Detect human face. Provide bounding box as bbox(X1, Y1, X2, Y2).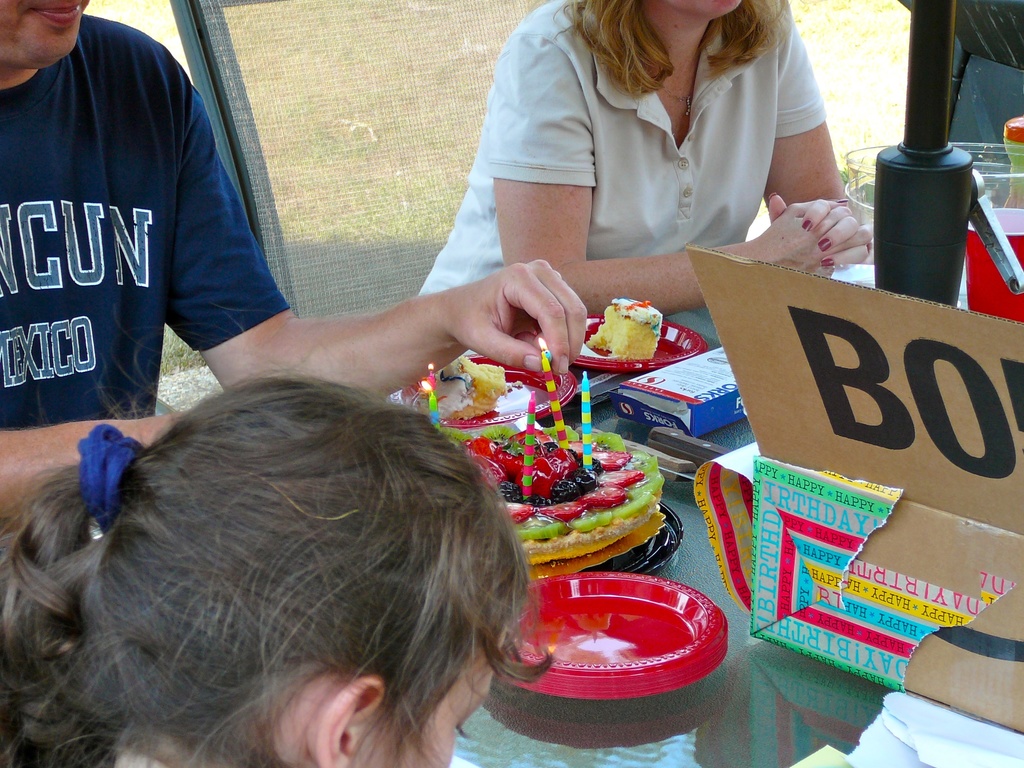
bbox(660, 0, 751, 18).
